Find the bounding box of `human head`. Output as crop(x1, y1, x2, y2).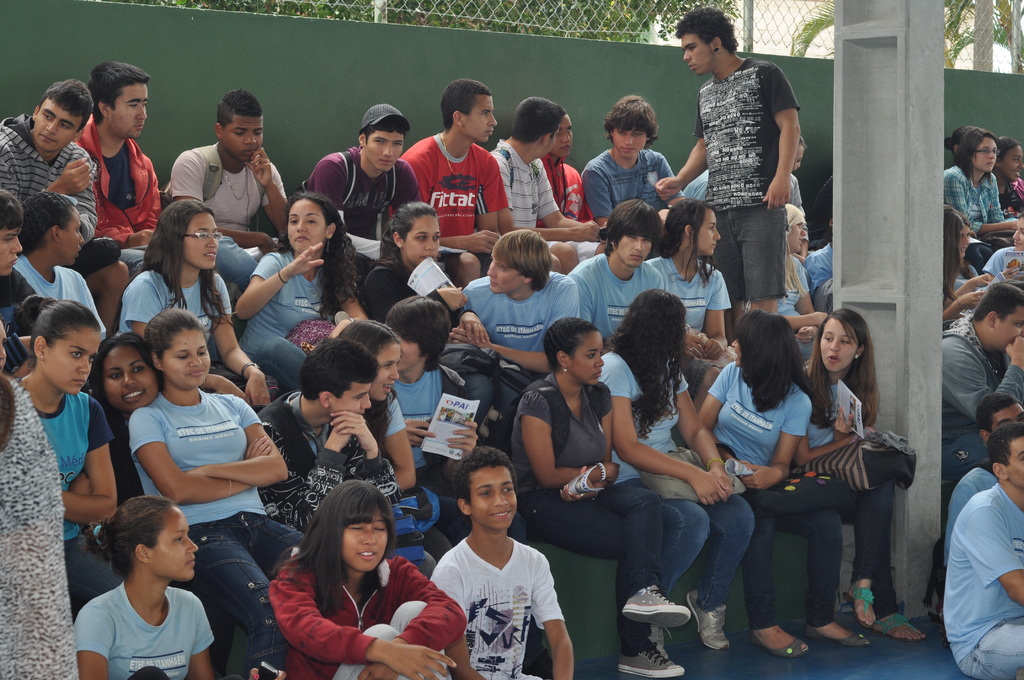
crop(0, 189, 22, 275).
